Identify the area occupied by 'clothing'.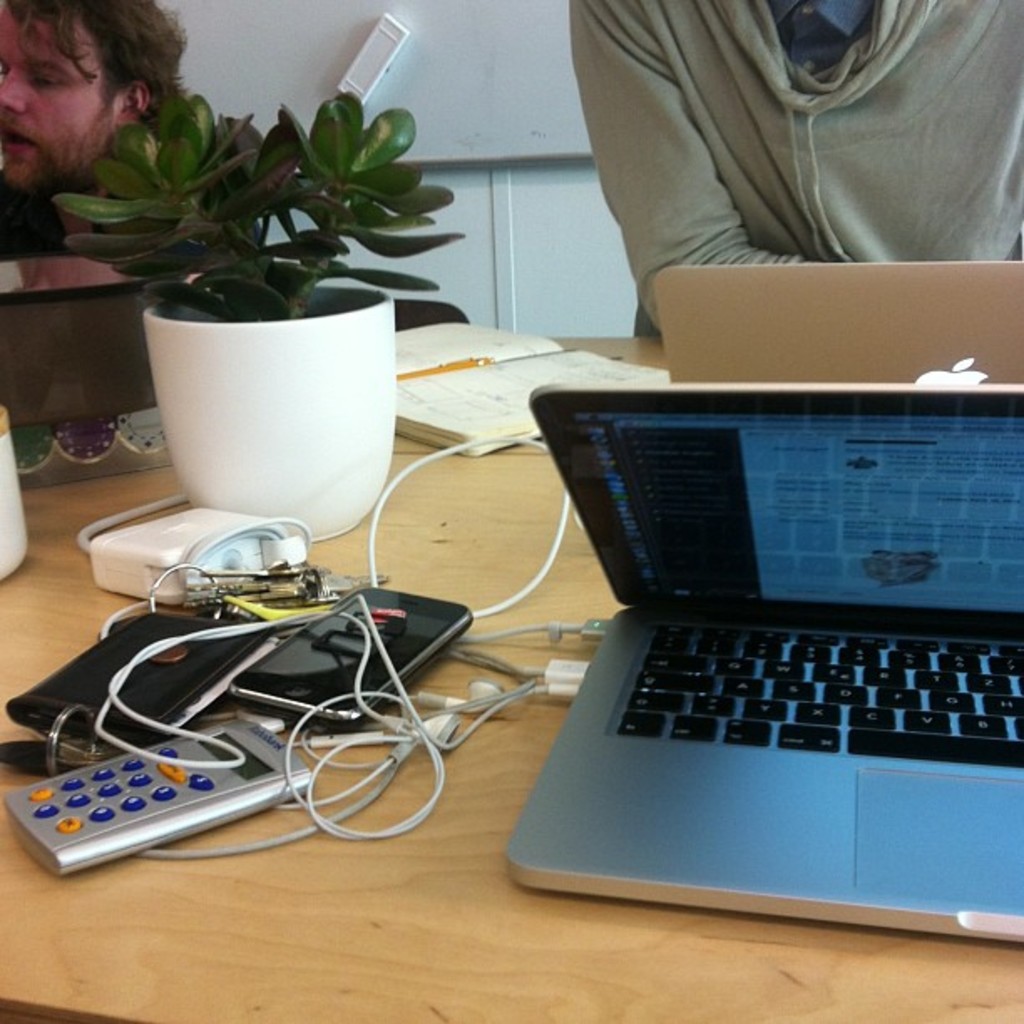
Area: x1=0 y1=154 x2=263 y2=273.
